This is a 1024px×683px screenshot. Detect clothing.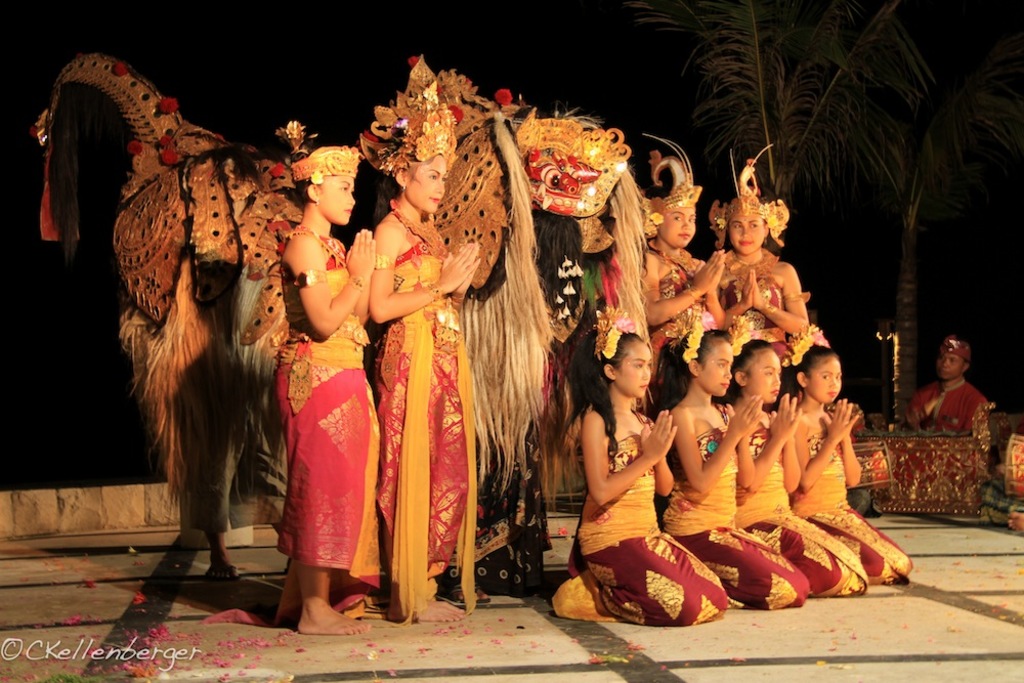
(left=547, top=405, right=729, bottom=629).
